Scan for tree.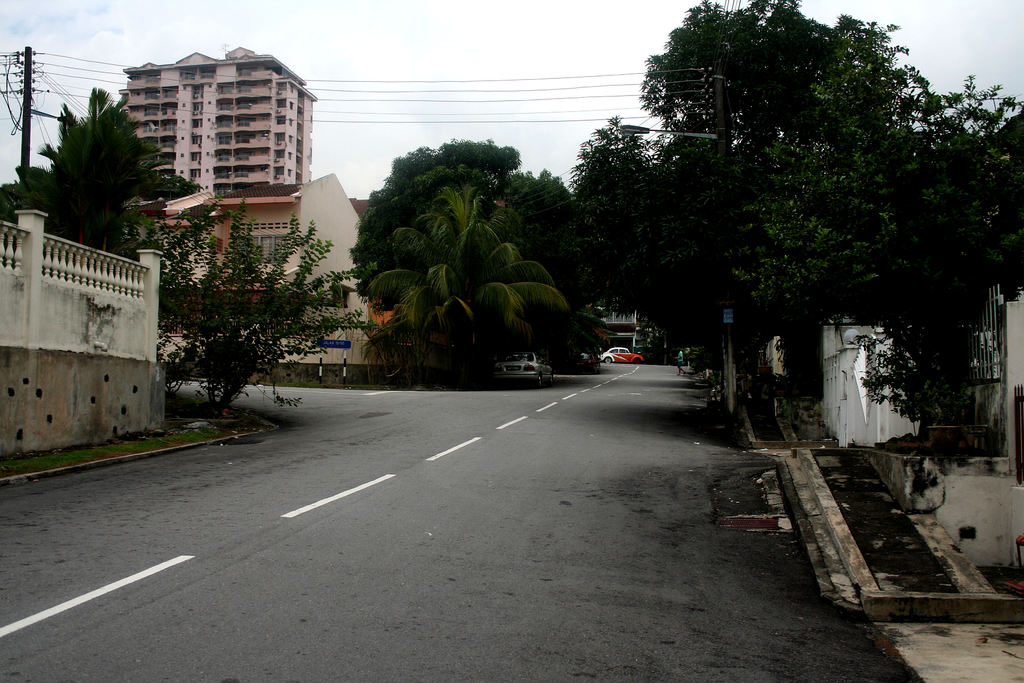
Scan result: <region>634, 0, 851, 384</region>.
